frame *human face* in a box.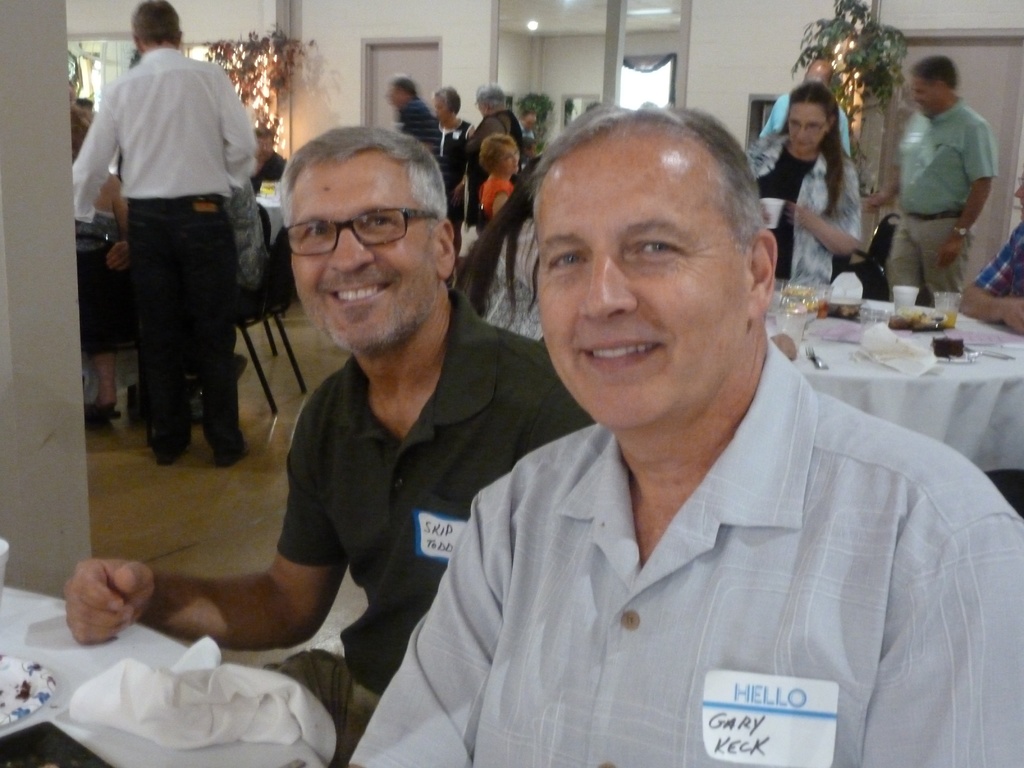
(787,101,828,153).
